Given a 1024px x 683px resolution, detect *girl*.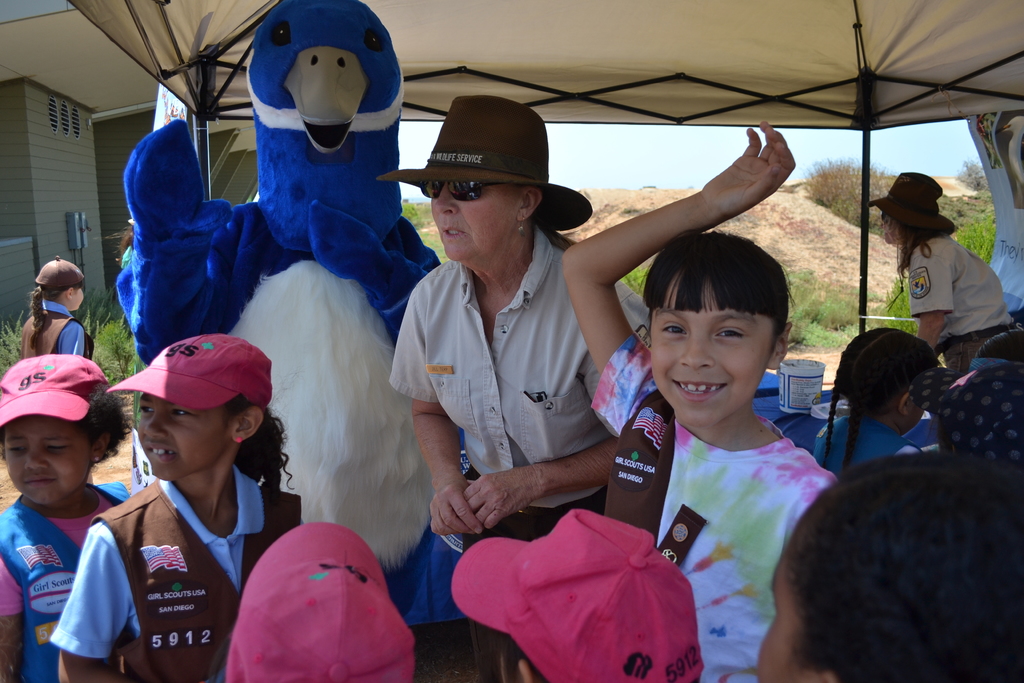
bbox(561, 122, 841, 682).
